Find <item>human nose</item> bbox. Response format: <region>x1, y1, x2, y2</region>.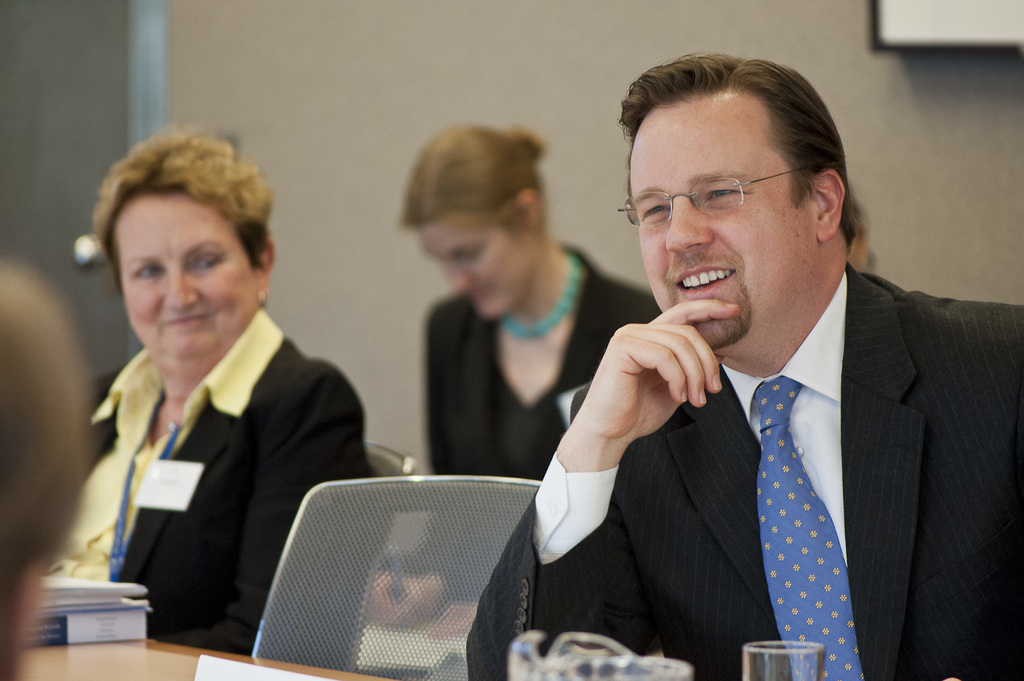
<region>665, 198, 715, 253</region>.
